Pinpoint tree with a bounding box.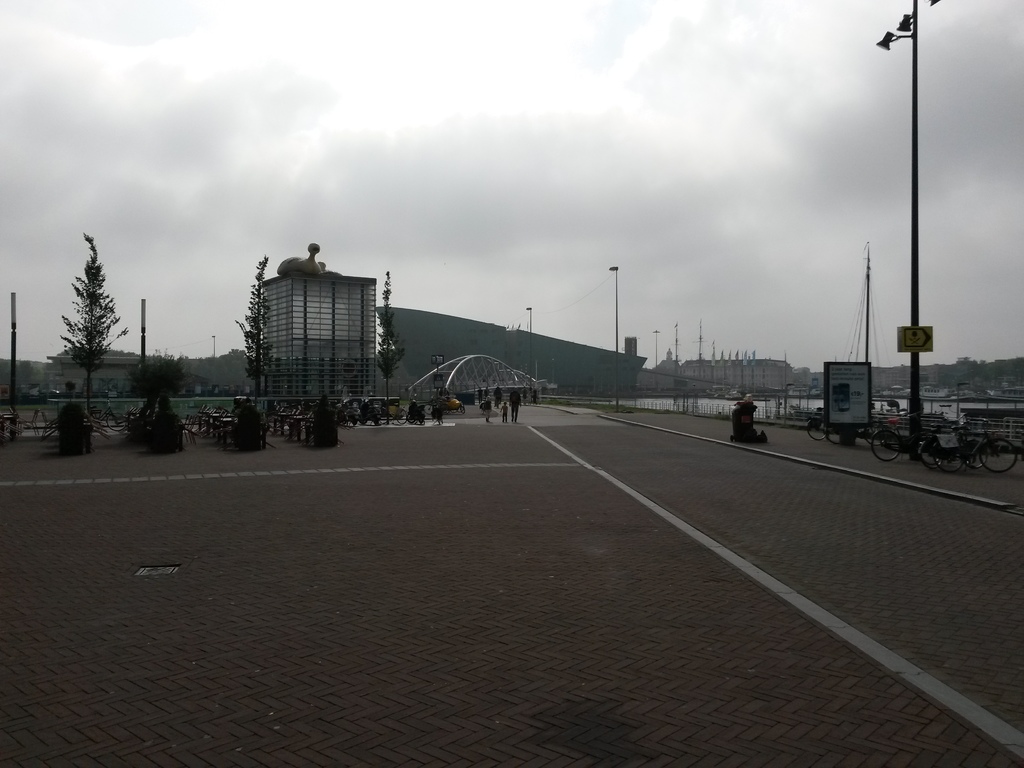
rect(44, 224, 116, 396).
